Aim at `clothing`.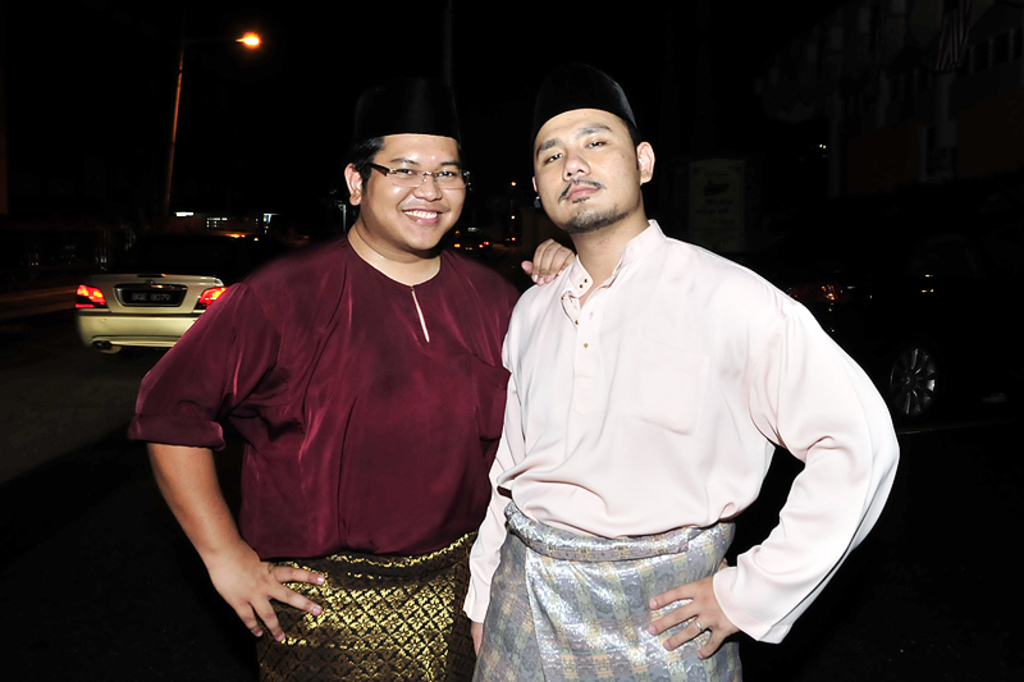
Aimed at rect(524, 74, 635, 173).
